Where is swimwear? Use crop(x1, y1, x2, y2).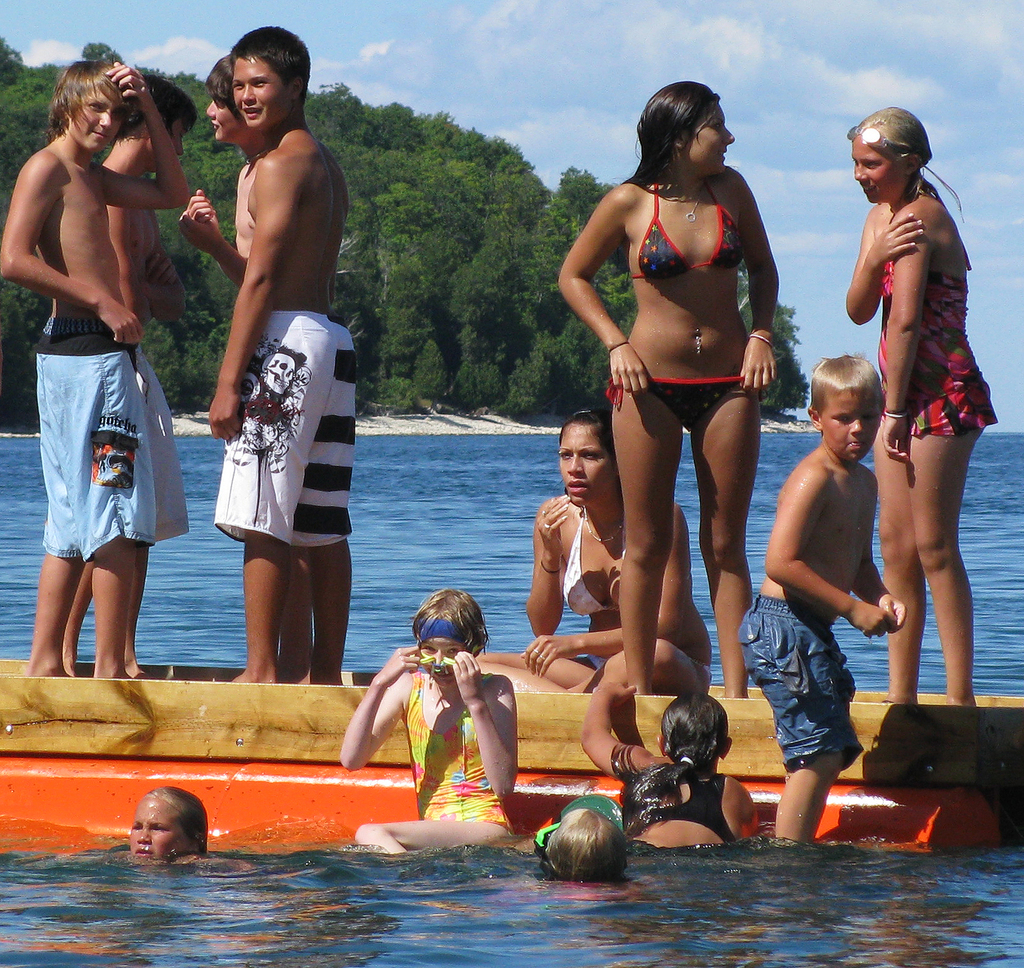
crop(739, 579, 888, 765).
